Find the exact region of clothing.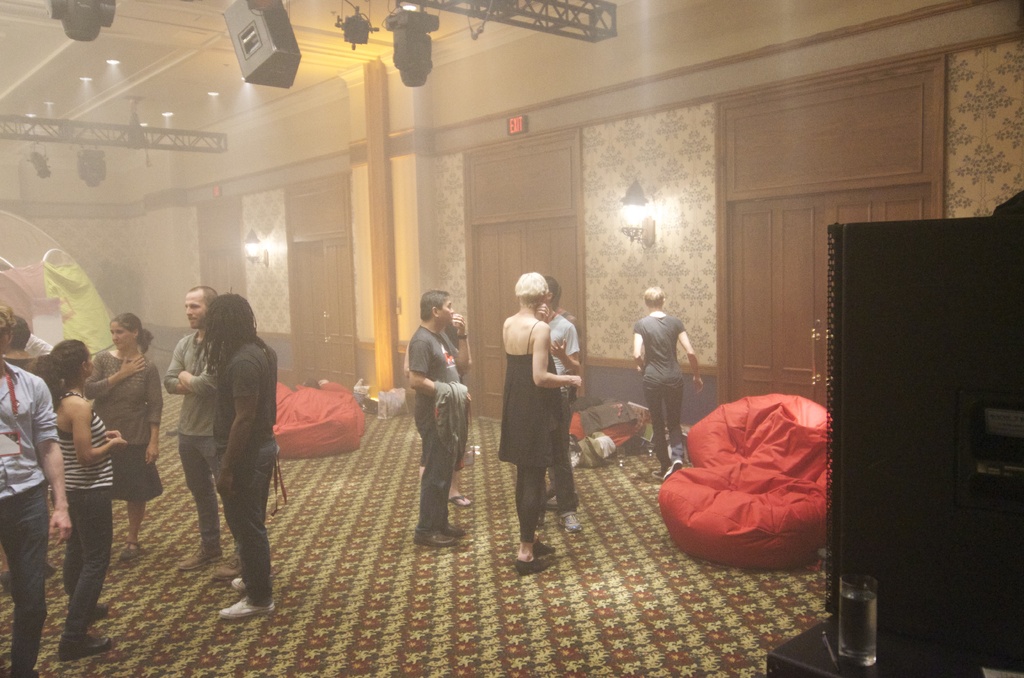
Exact region: select_region(164, 328, 244, 576).
